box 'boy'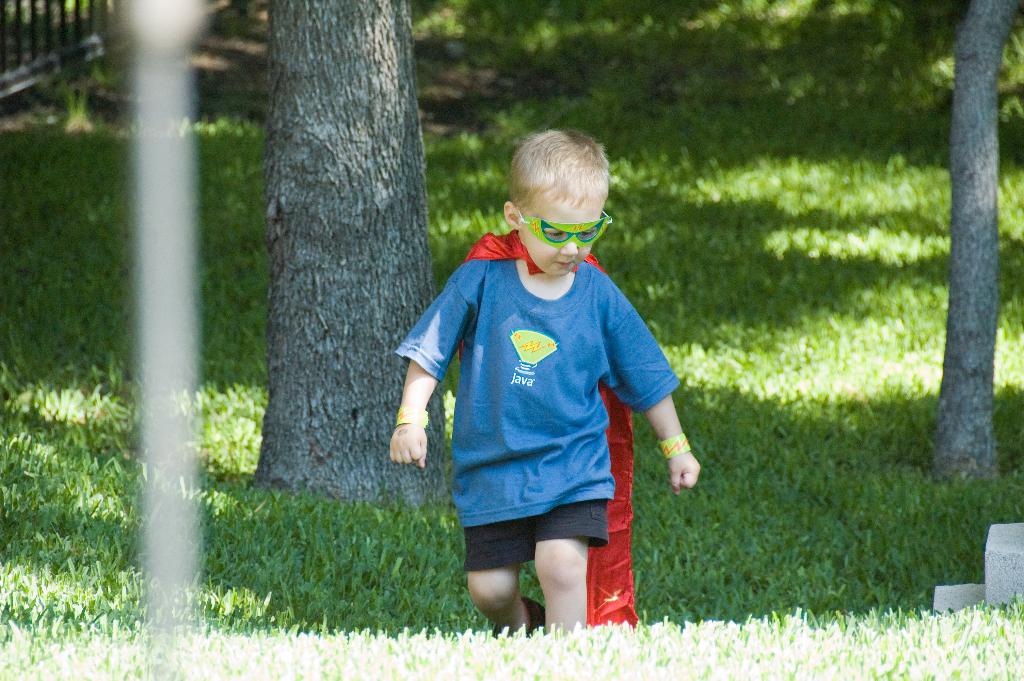
rect(388, 123, 703, 637)
